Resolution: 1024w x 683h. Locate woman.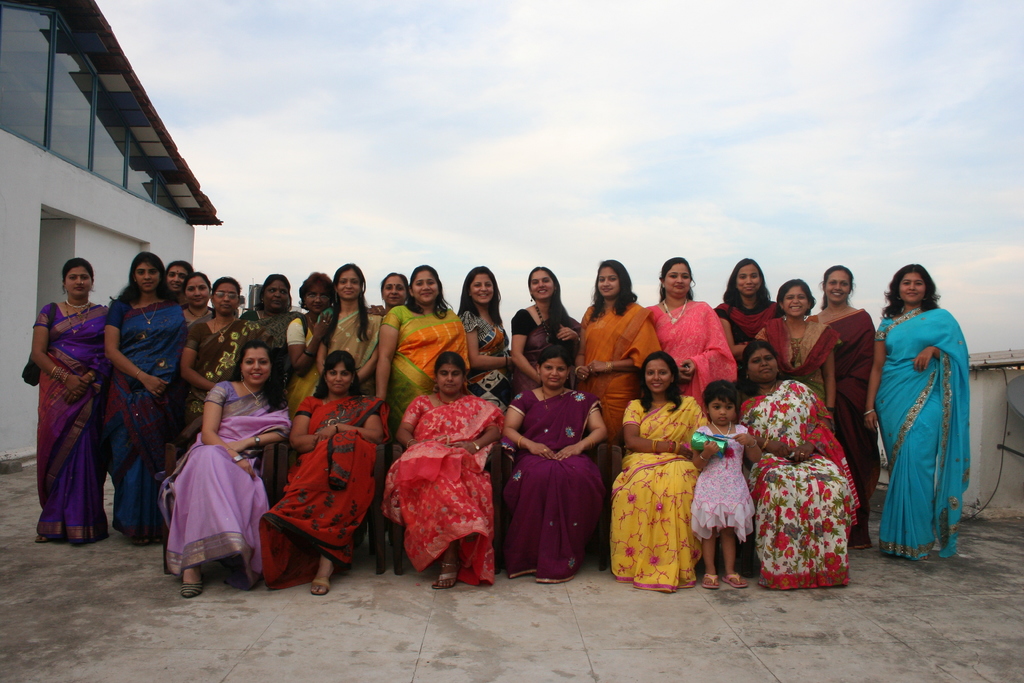
pyautogui.locateOnScreen(260, 349, 387, 593).
